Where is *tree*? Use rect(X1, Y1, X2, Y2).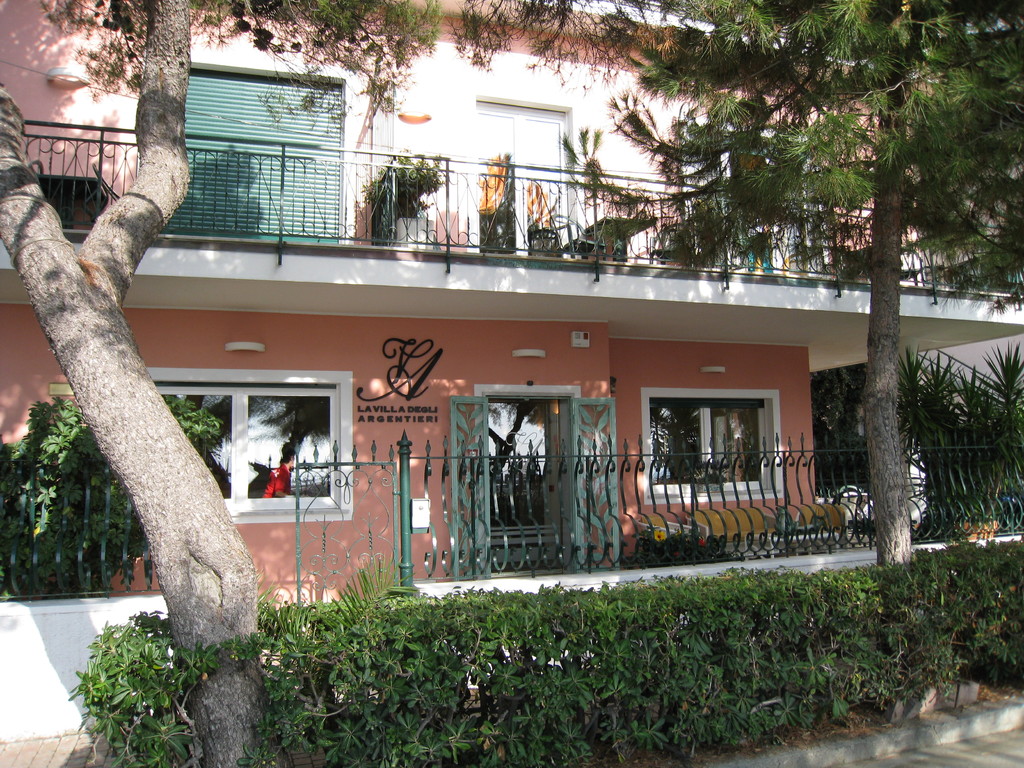
rect(0, 0, 618, 767).
